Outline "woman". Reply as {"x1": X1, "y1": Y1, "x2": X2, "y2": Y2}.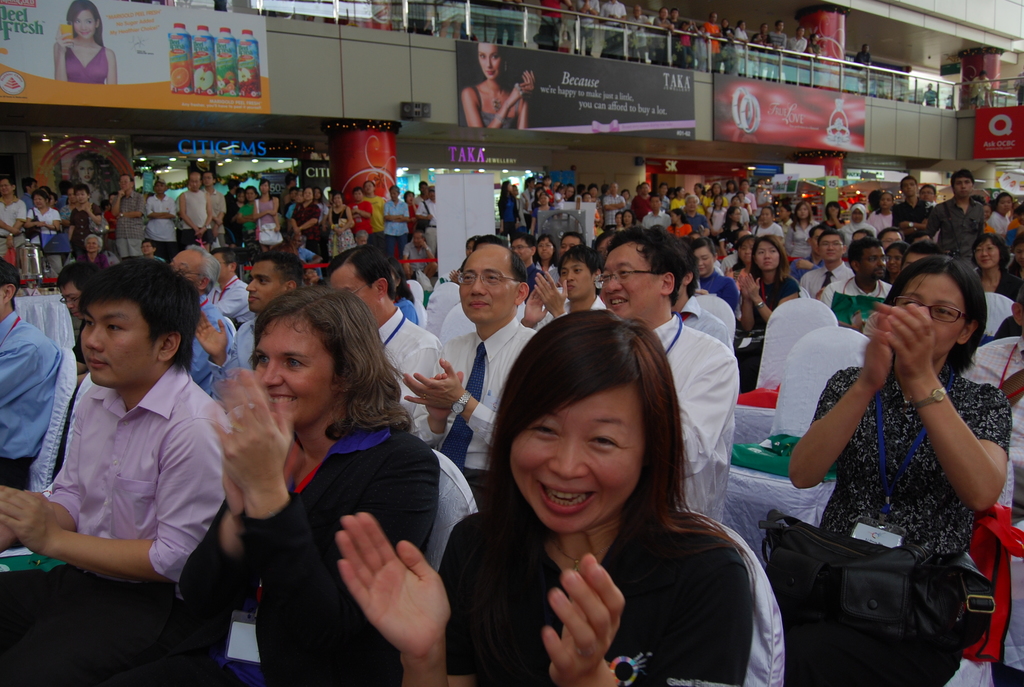
{"x1": 336, "y1": 304, "x2": 768, "y2": 686}.
